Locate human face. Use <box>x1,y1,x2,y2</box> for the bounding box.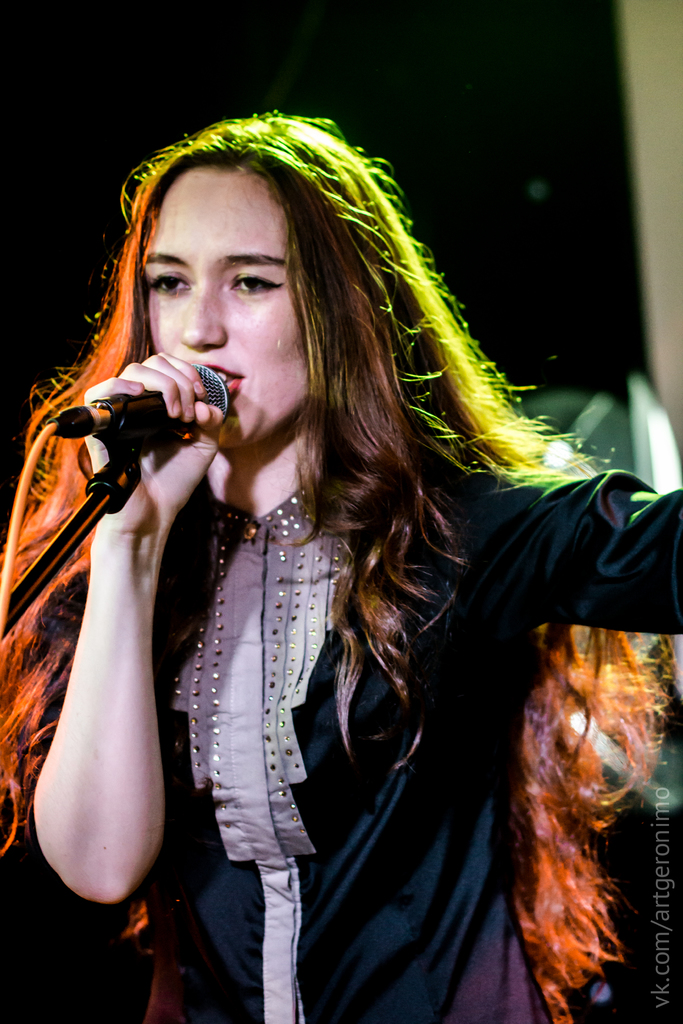
<box>133,157,309,446</box>.
